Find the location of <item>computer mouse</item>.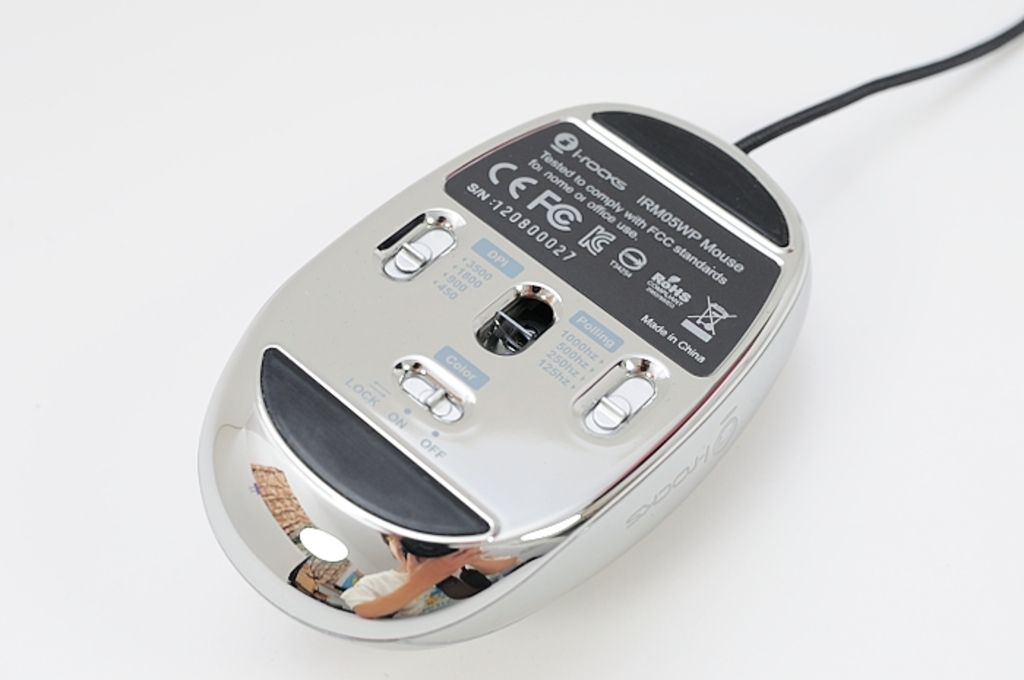
Location: box(196, 94, 812, 652).
